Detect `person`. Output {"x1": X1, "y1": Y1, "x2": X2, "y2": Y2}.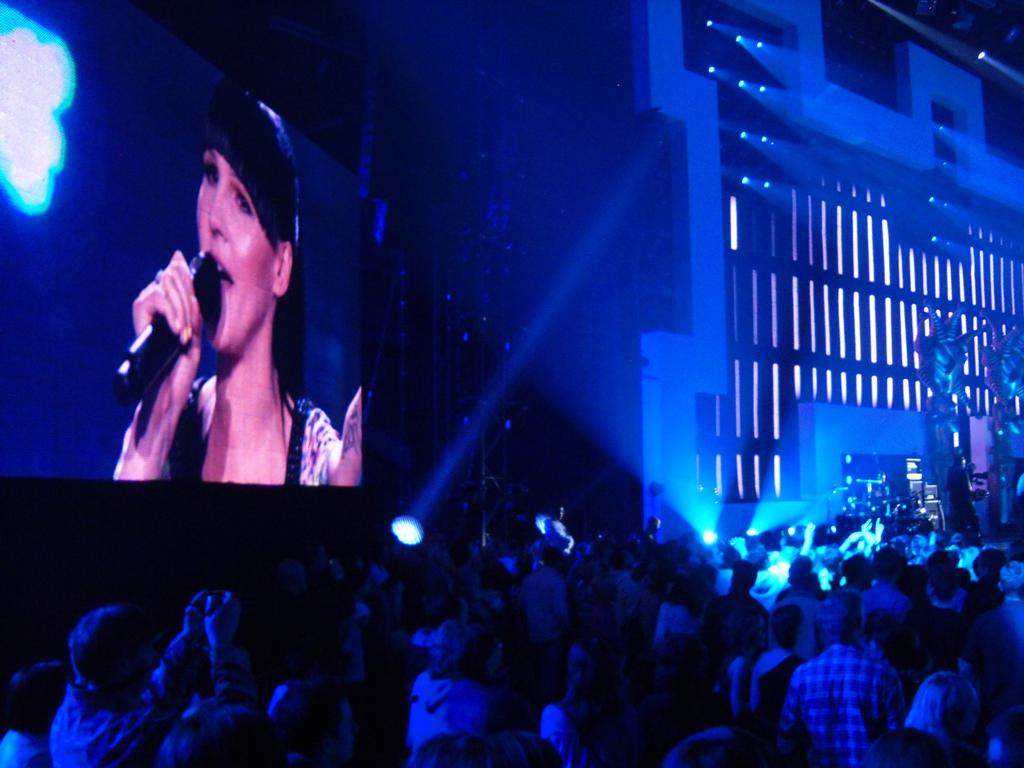
{"x1": 0, "y1": 509, "x2": 1023, "y2": 767}.
